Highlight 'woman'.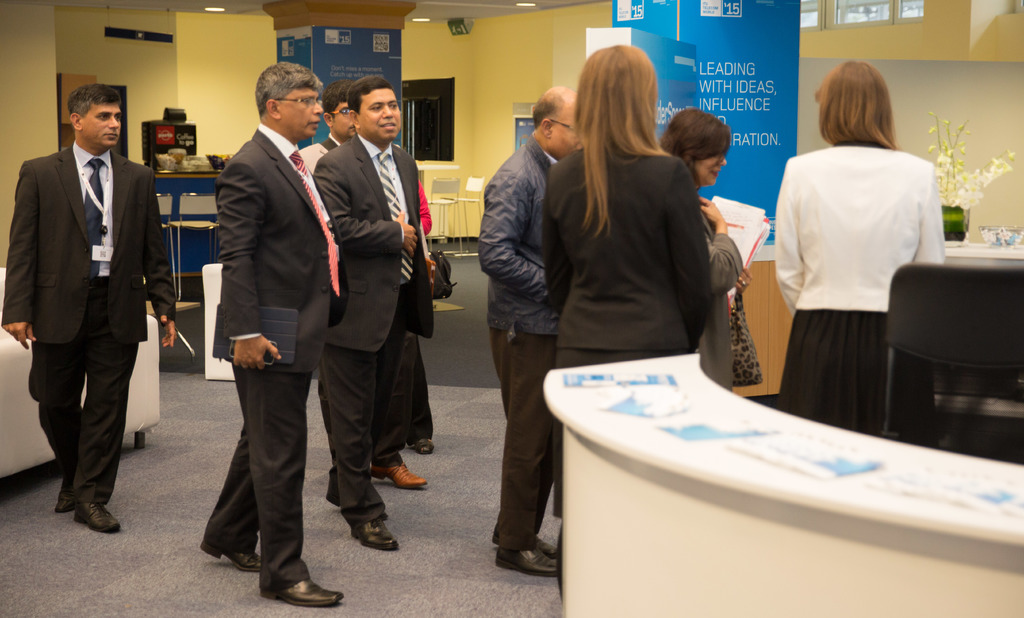
Highlighted region: bbox=[659, 106, 753, 389].
